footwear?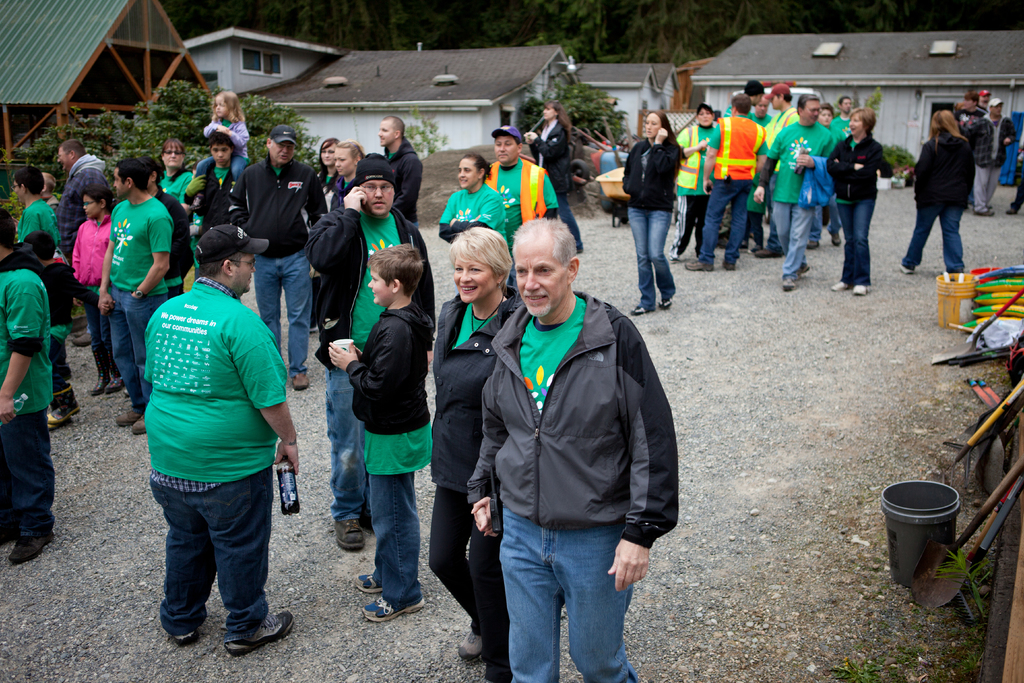
Rect(175, 631, 197, 645)
